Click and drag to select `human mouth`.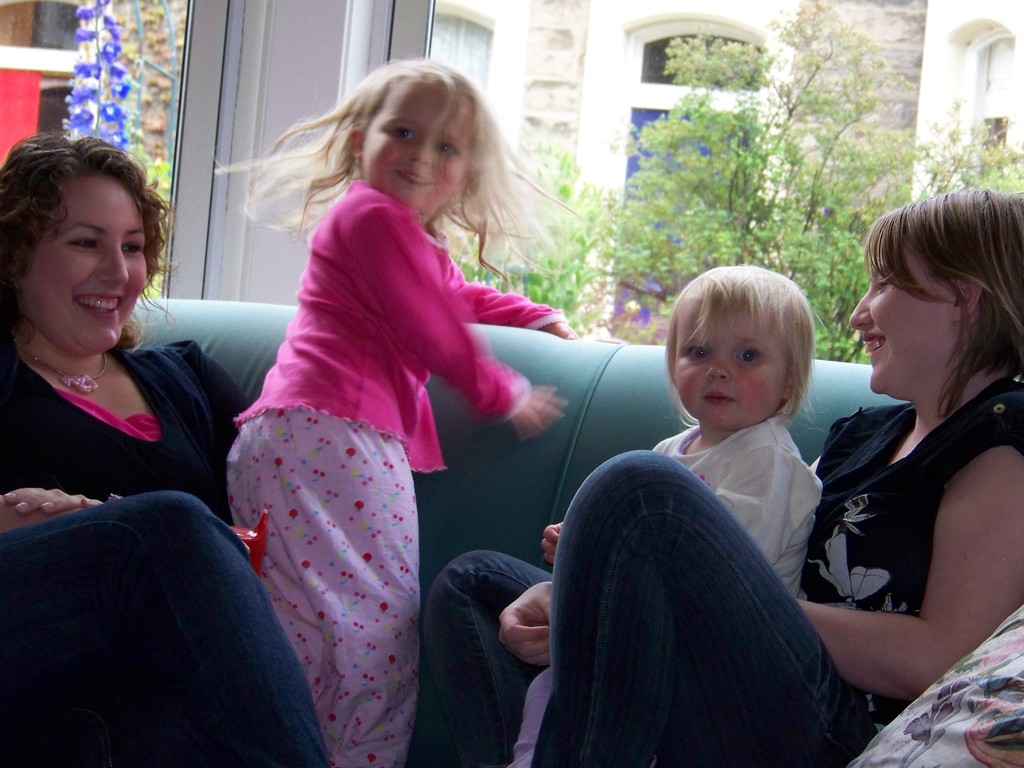
Selection: bbox(392, 168, 436, 193).
